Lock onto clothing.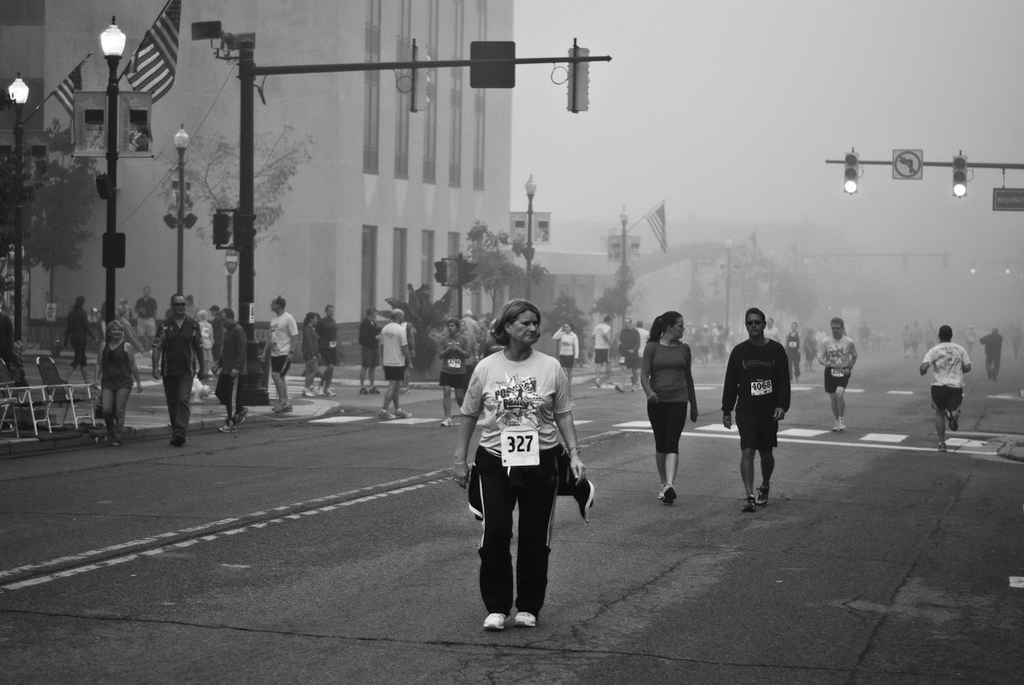
Locked: detection(550, 328, 585, 365).
